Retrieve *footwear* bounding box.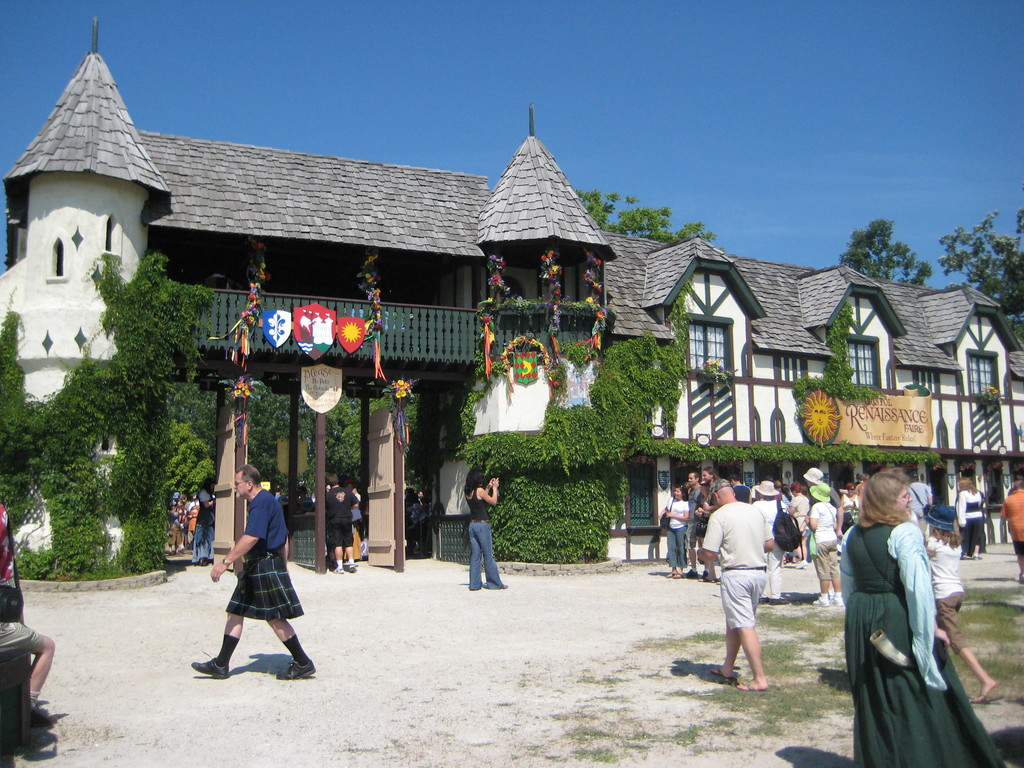
Bounding box: (left=275, top=660, right=319, bottom=681).
